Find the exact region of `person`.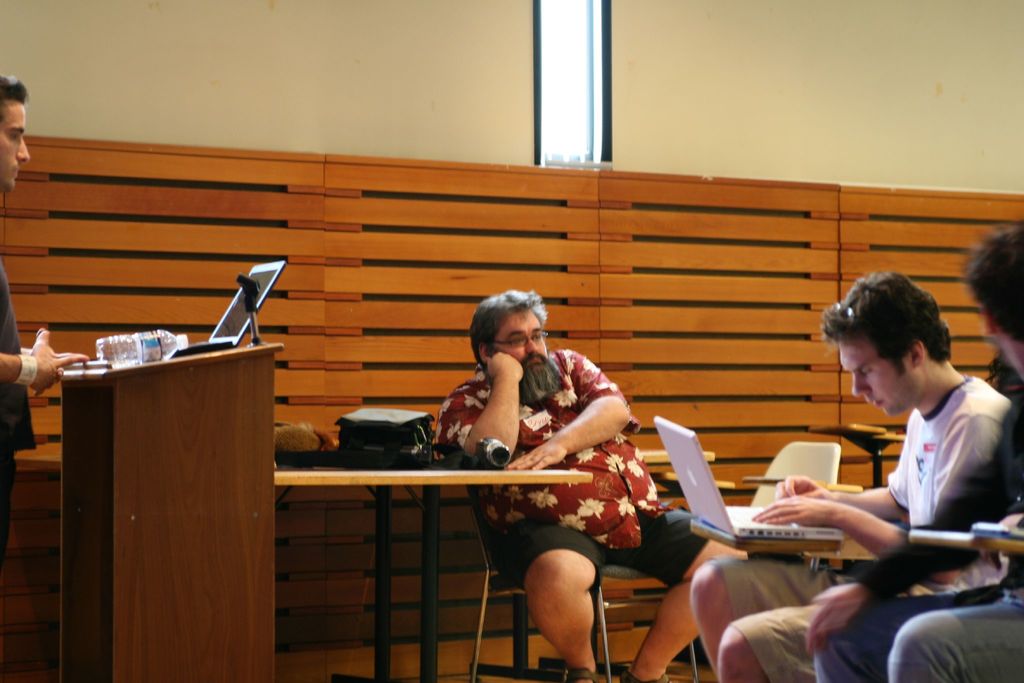
Exact region: locate(803, 219, 1023, 682).
